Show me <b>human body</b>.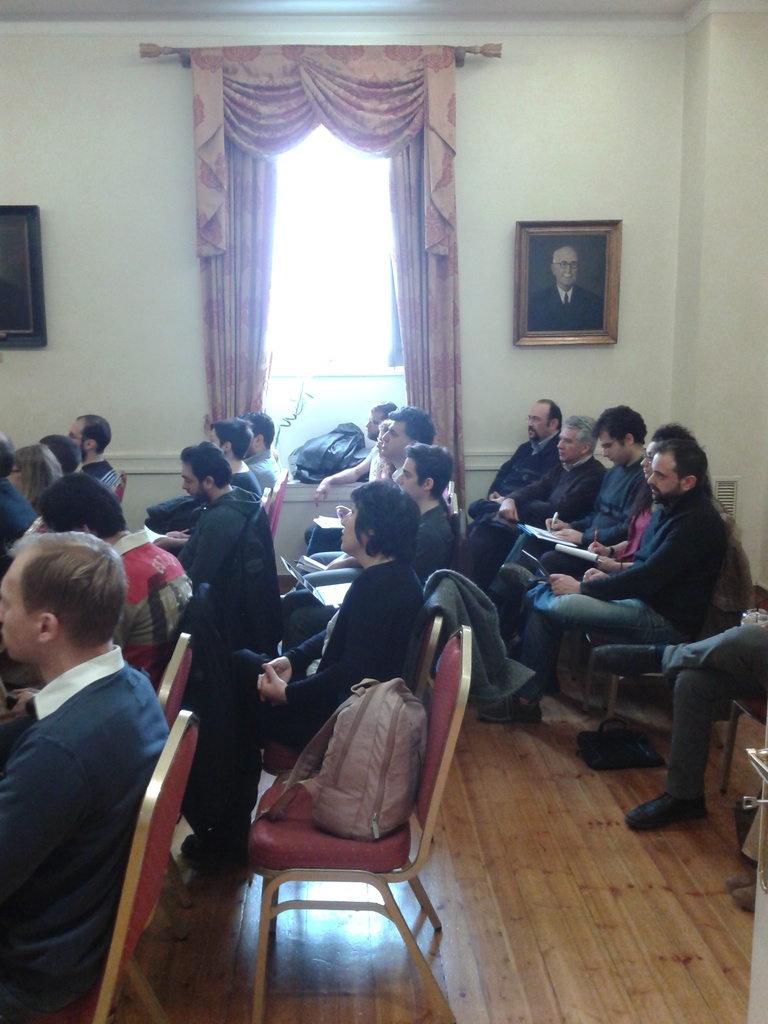
<b>human body</b> is here: crop(157, 491, 250, 577).
